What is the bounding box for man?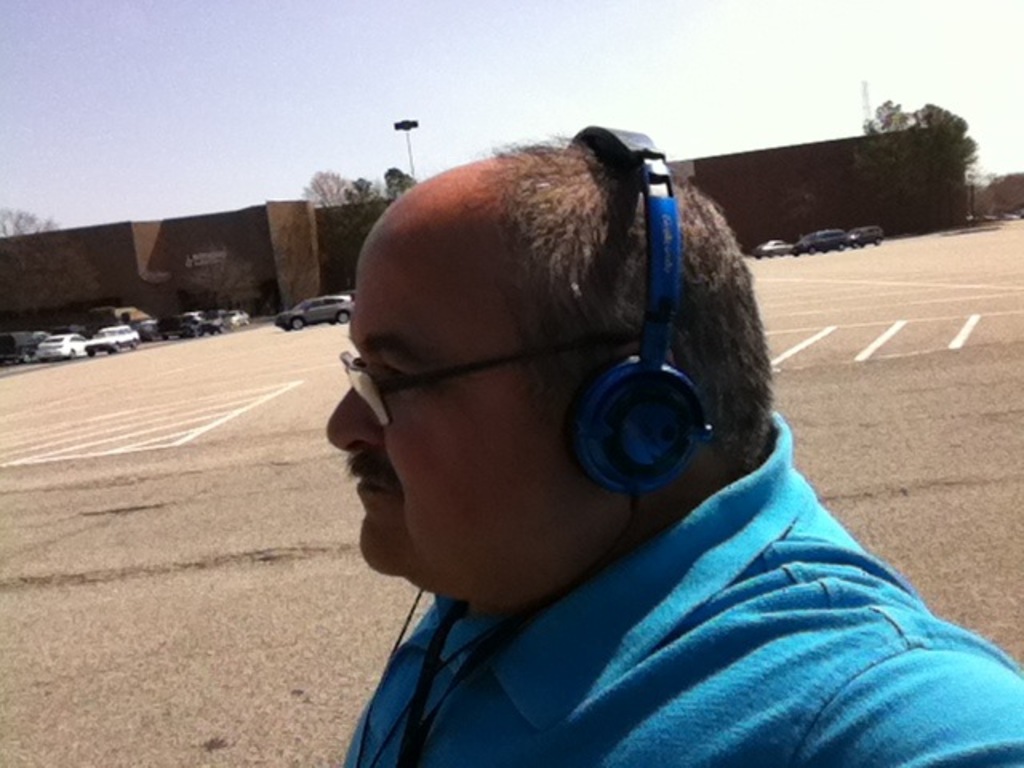
x1=226 y1=133 x2=1023 y2=762.
